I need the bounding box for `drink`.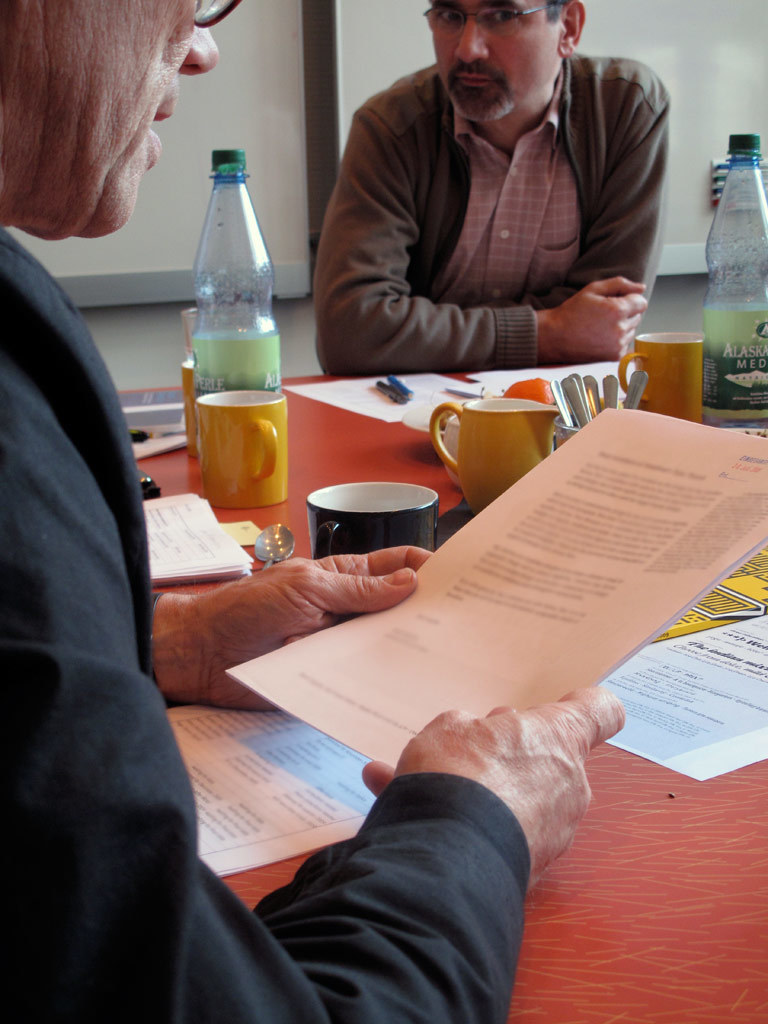
Here it is: box=[194, 332, 286, 402].
